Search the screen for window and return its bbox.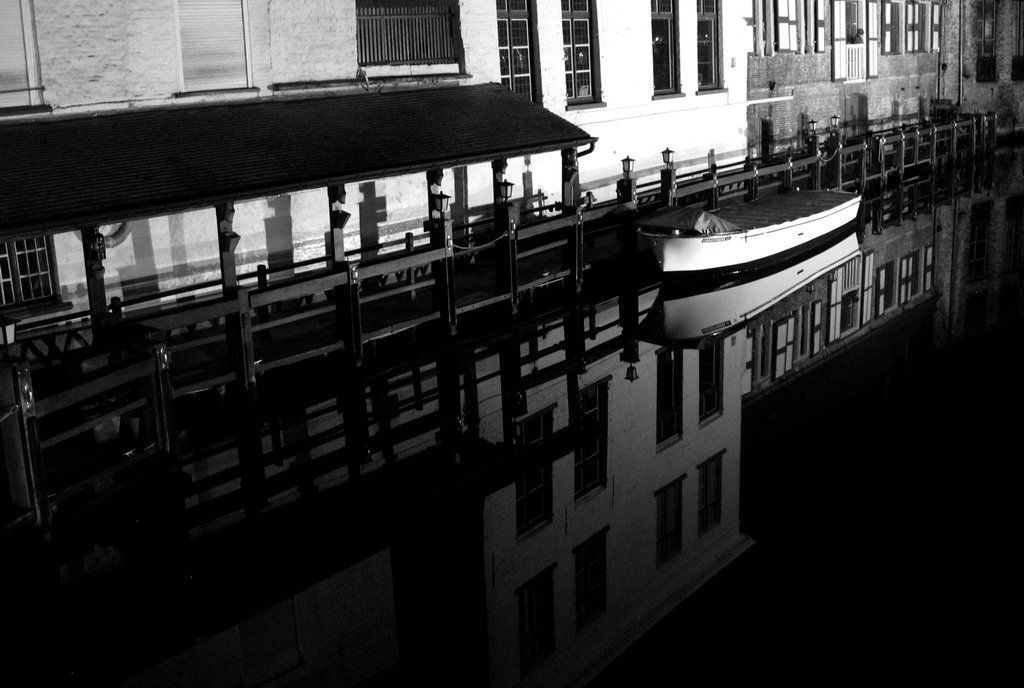
Found: x1=8 y1=209 x2=64 y2=306.
